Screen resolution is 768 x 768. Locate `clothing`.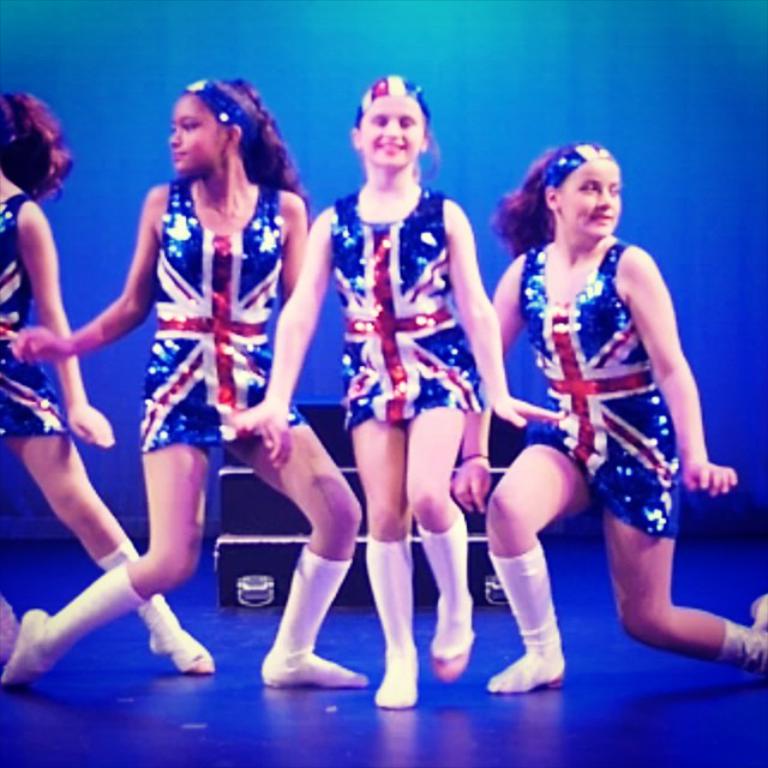
487,235,767,692.
